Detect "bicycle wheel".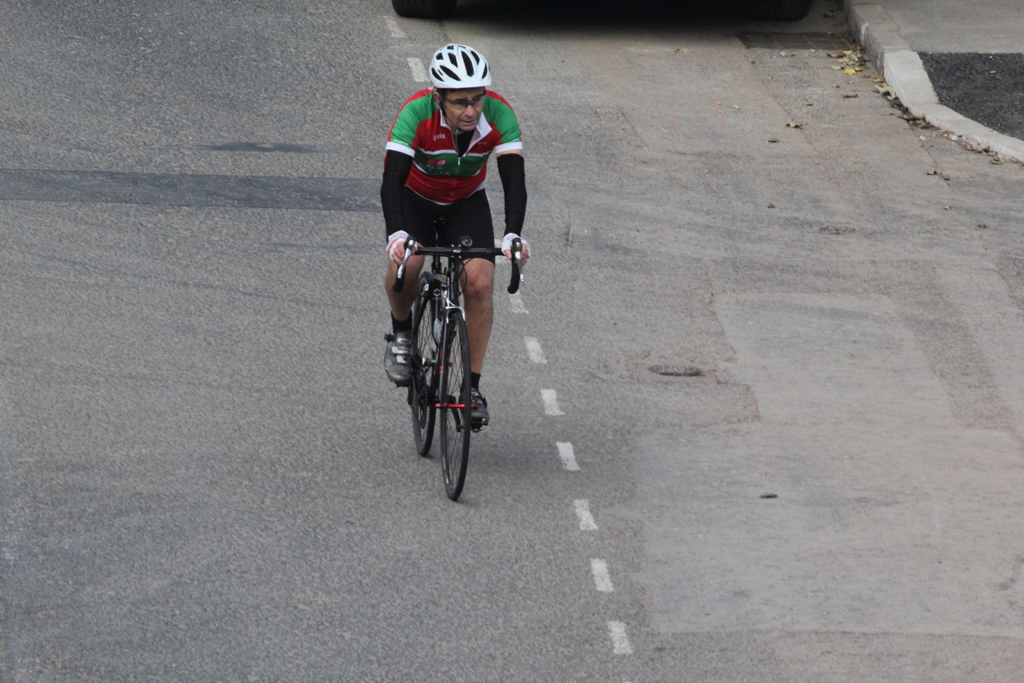
Detected at x1=406 y1=270 x2=442 y2=457.
